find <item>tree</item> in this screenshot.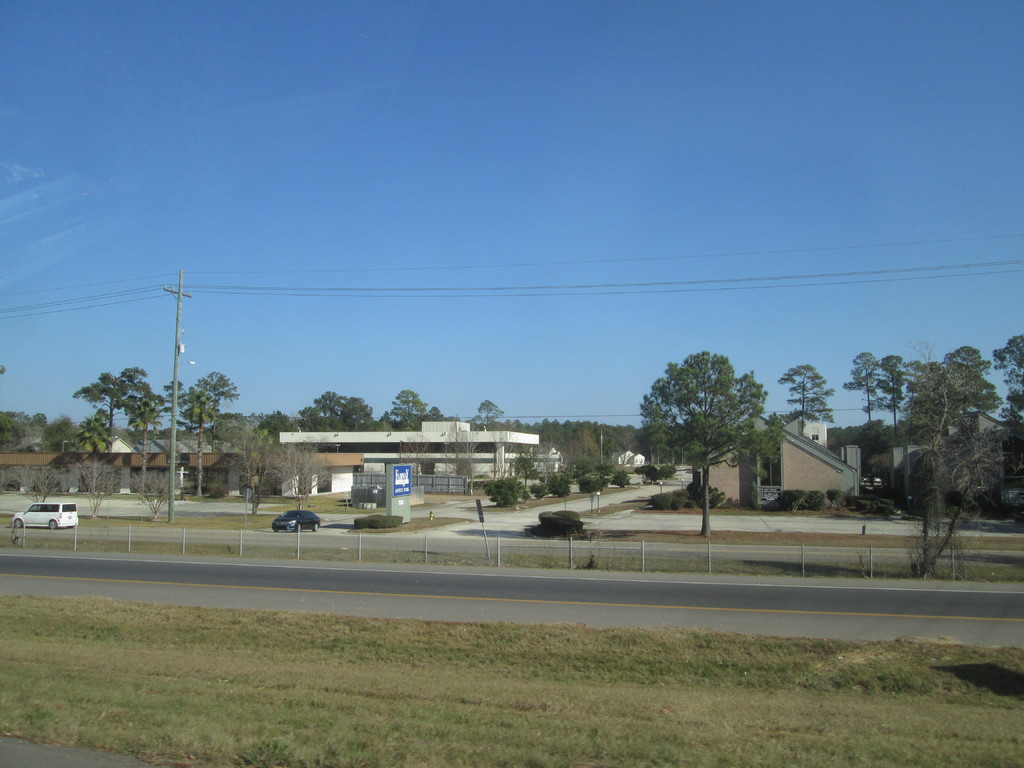
The bounding box for <item>tree</item> is {"x1": 303, "y1": 392, "x2": 376, "y2": 440}.
